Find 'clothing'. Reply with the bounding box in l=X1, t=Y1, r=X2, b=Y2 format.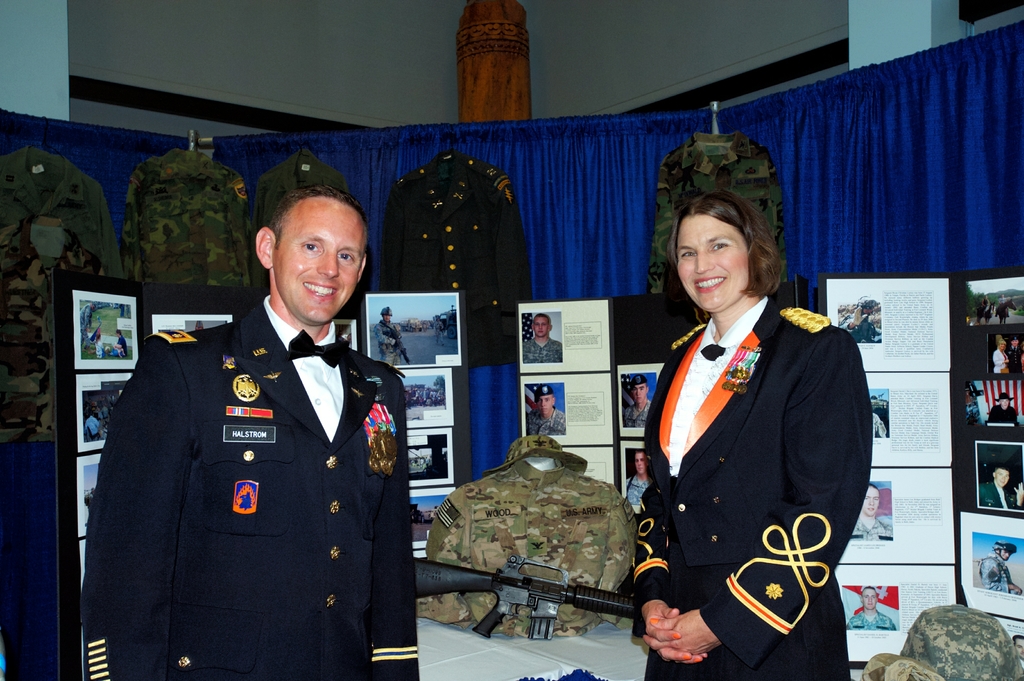
l=991, t=345, r=1010, b=376.
